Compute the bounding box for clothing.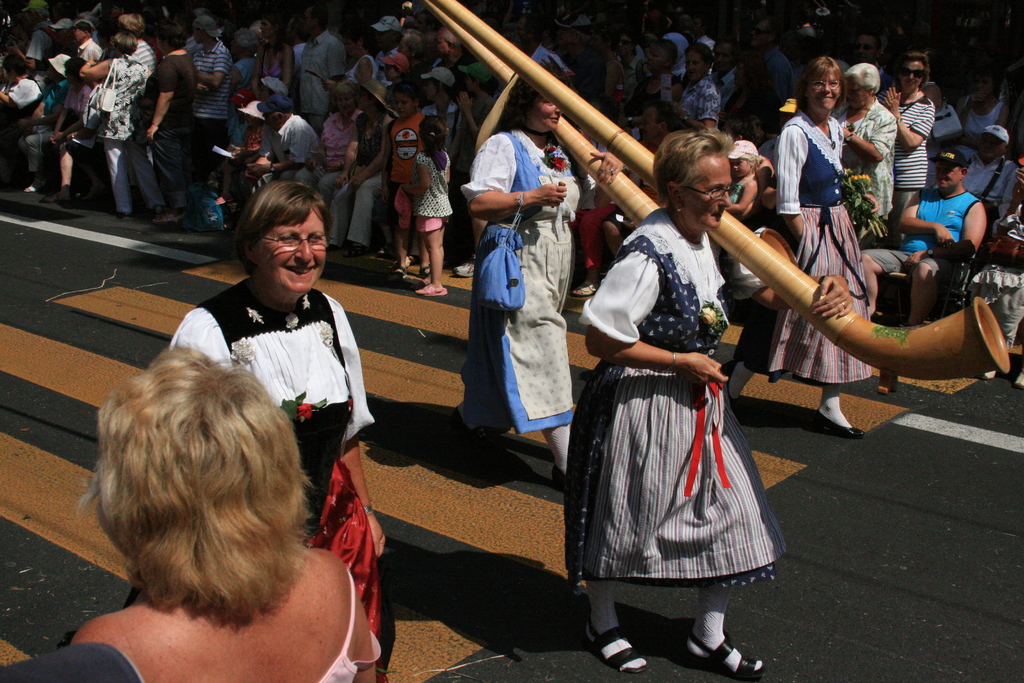
x1=881, y1=89, x2=932, y2=202.
